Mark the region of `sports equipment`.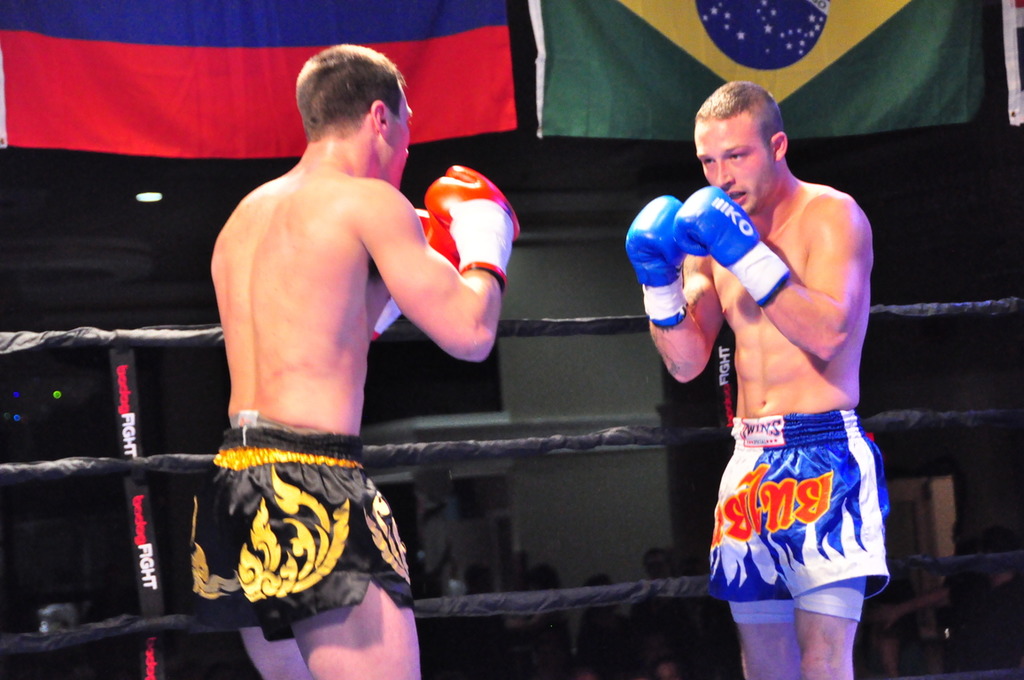
Region: BBox(677, 188, 793, 301).
